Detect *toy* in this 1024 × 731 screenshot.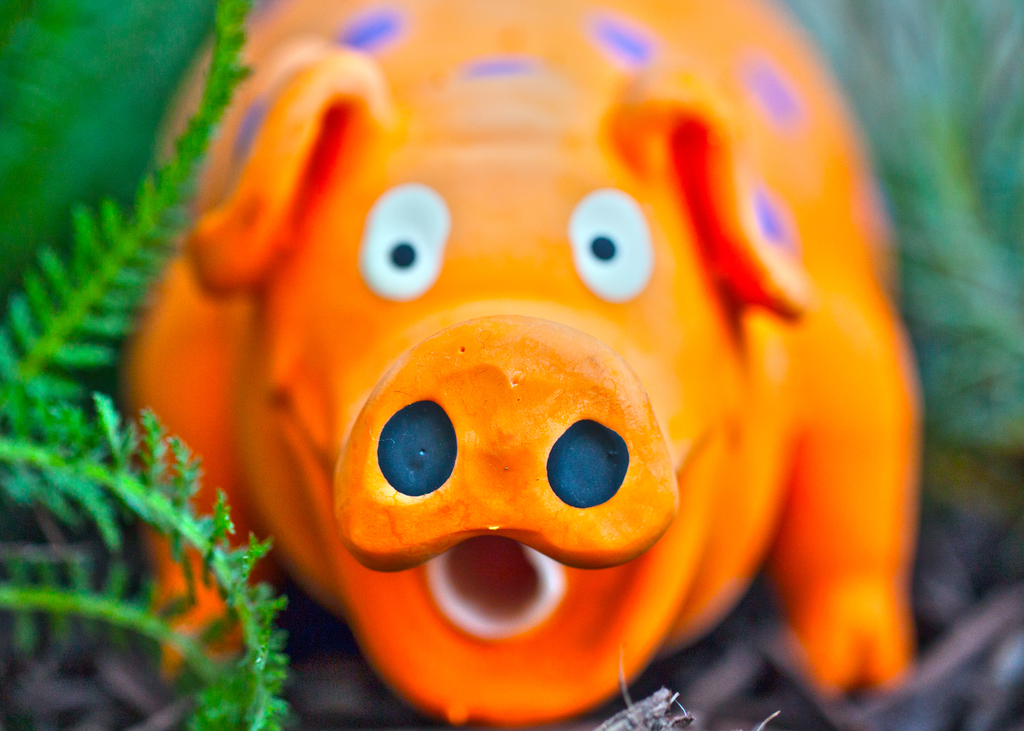
Detection: [x1=118, y1=0, x2=927, y2=730].
